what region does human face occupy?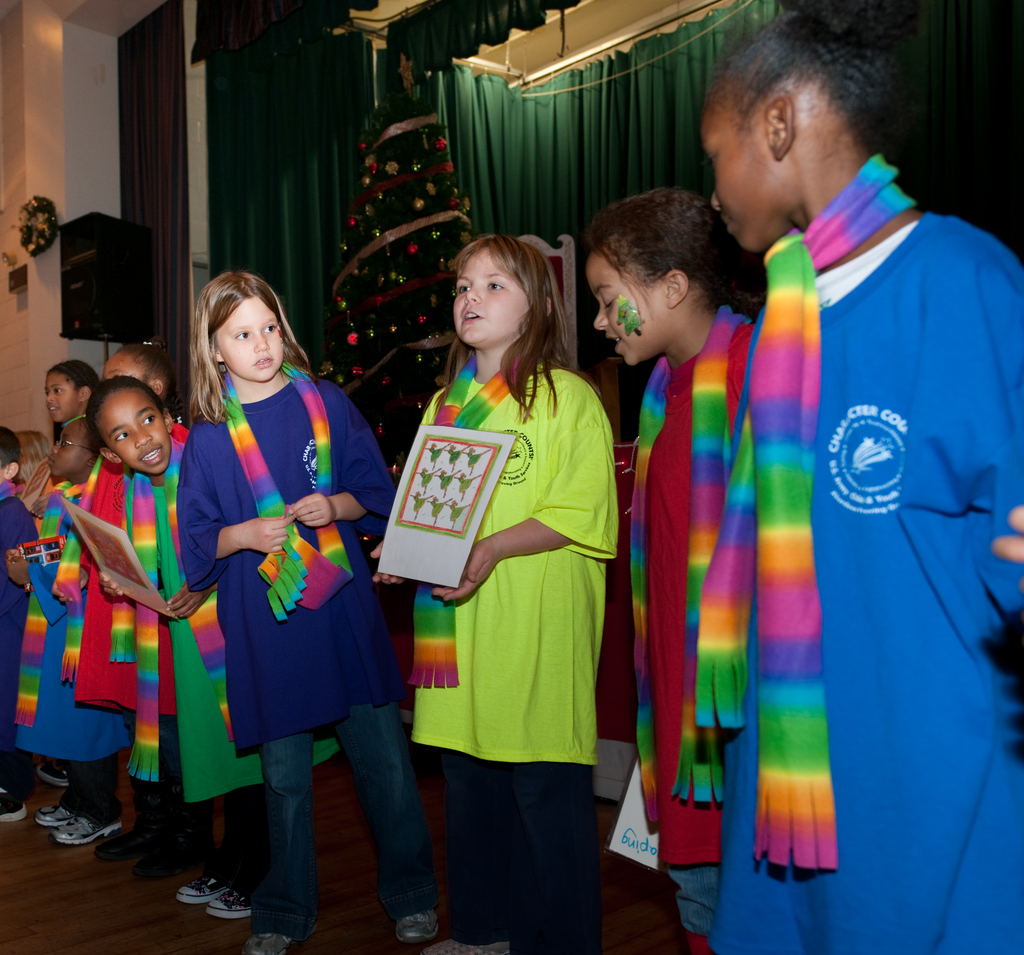
x1=593 y1=254 x2=666 y2=360.
